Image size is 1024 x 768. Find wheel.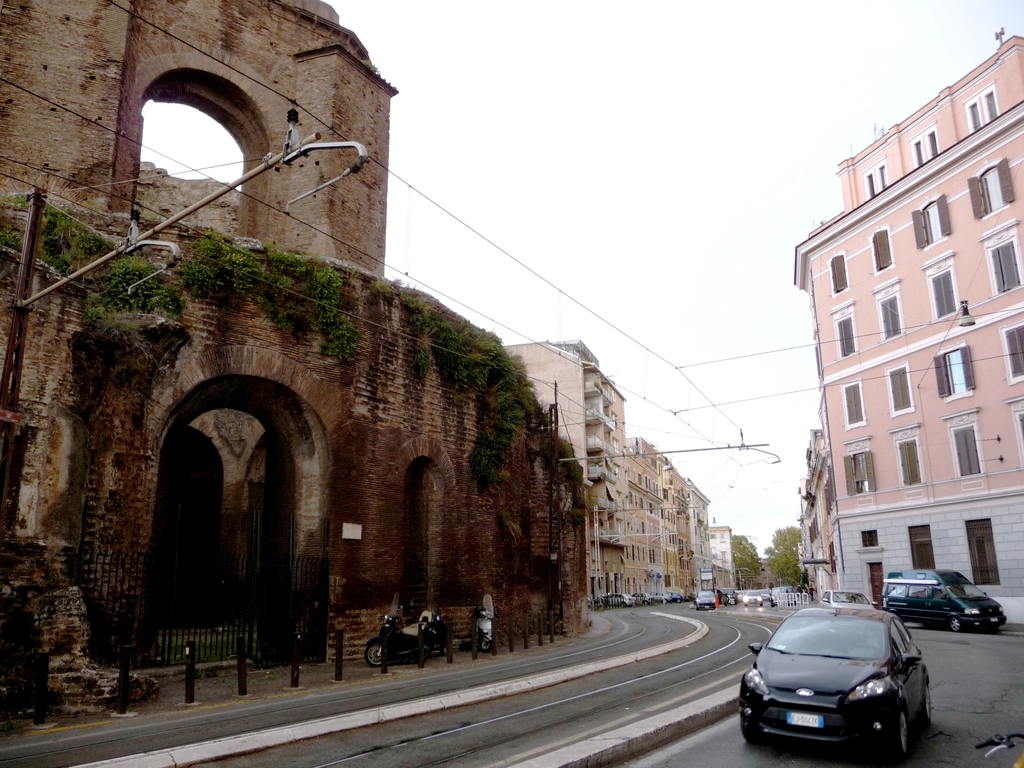
367:639:384:663.
